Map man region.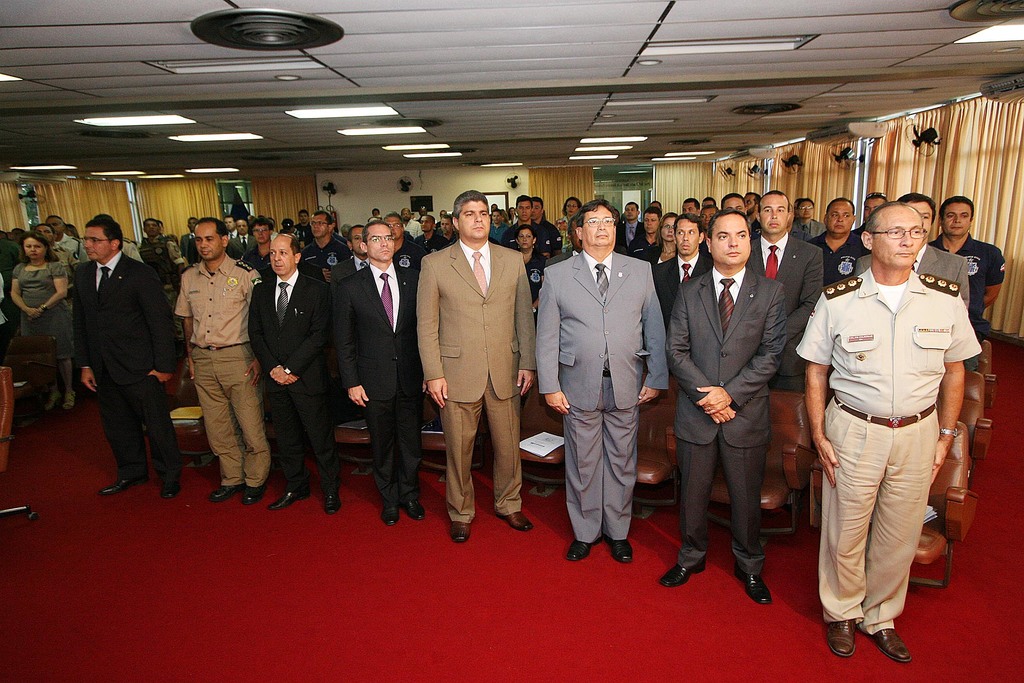
Mapped to <bbox>10, 229, 24, 243</bbox>.
